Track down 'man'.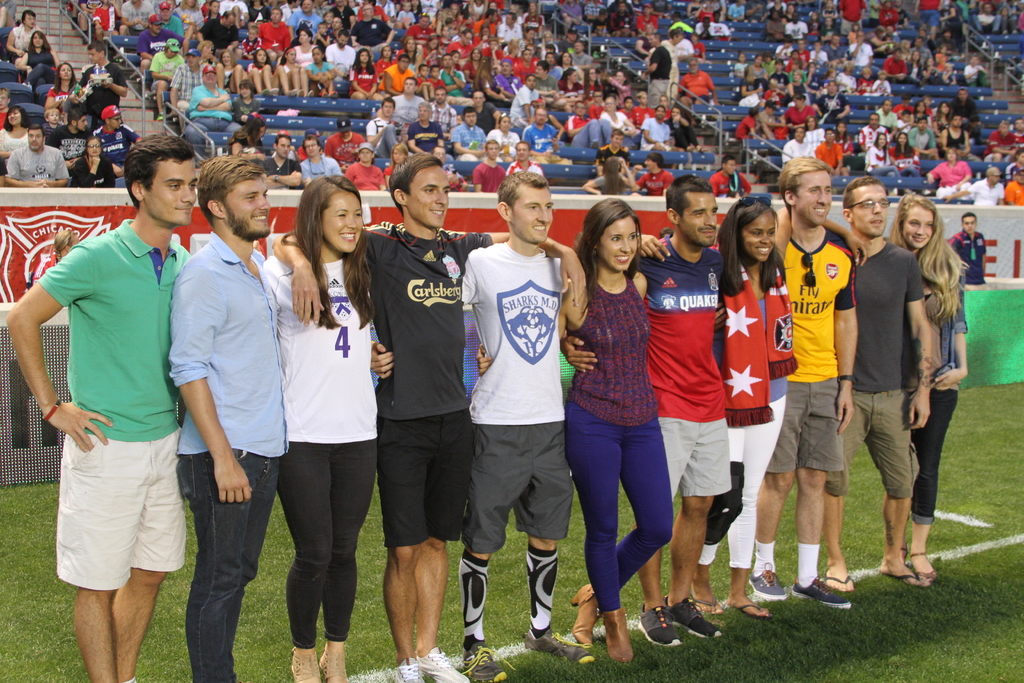
Tracked to {"left": 472, "top": 135, "right": 501, "bottom": 193}.
